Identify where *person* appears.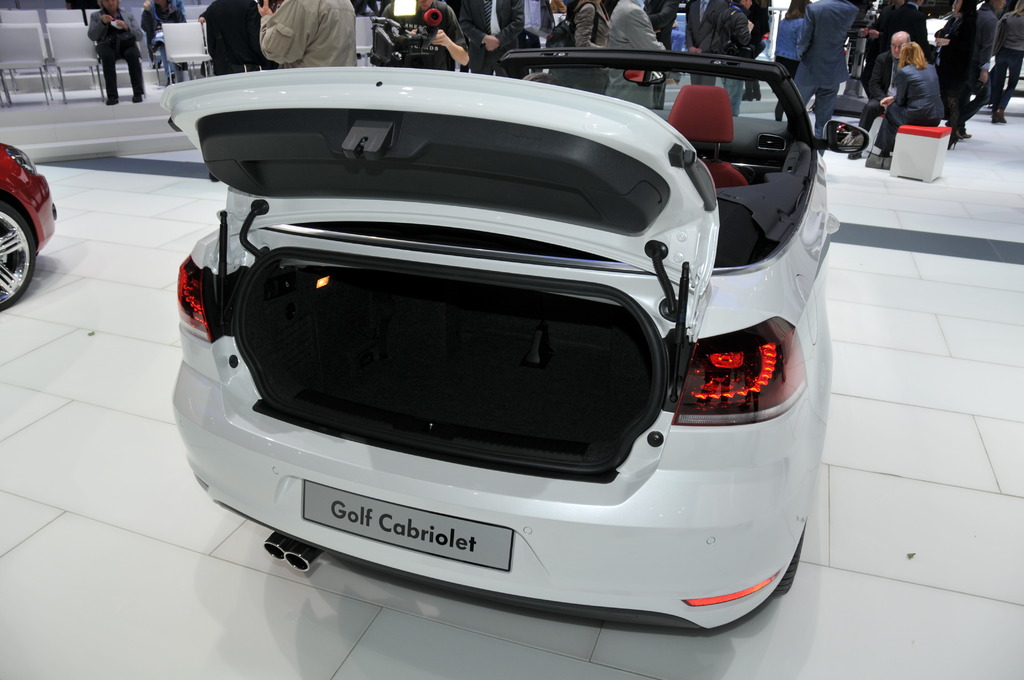
Appears at (372, 0, 467, 74).
